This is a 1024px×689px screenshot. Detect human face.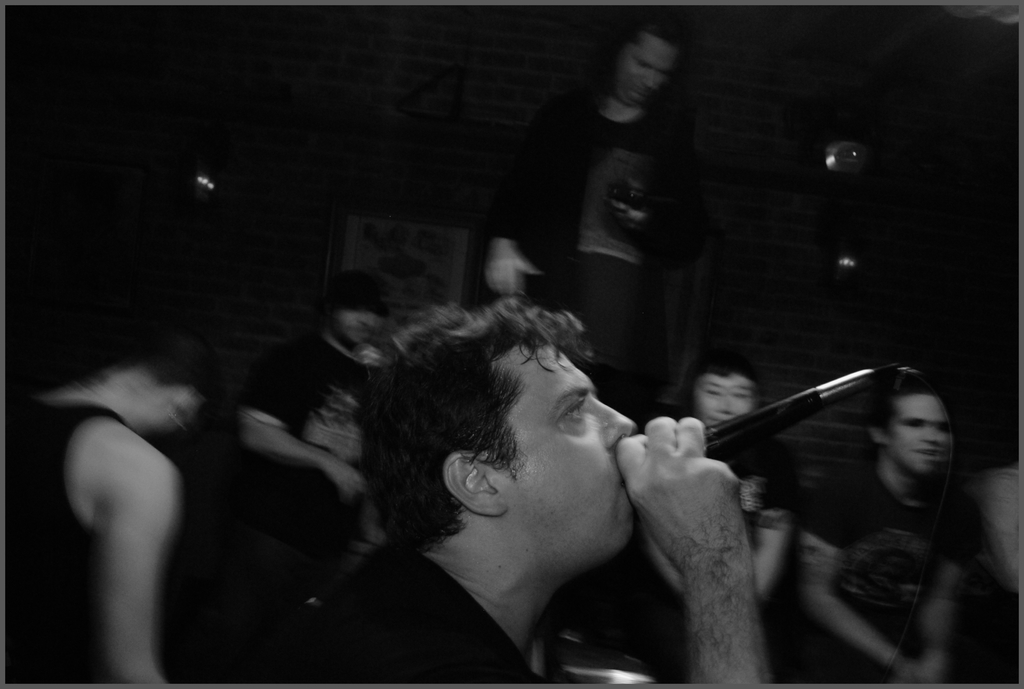
333, 307, 380, 348.
